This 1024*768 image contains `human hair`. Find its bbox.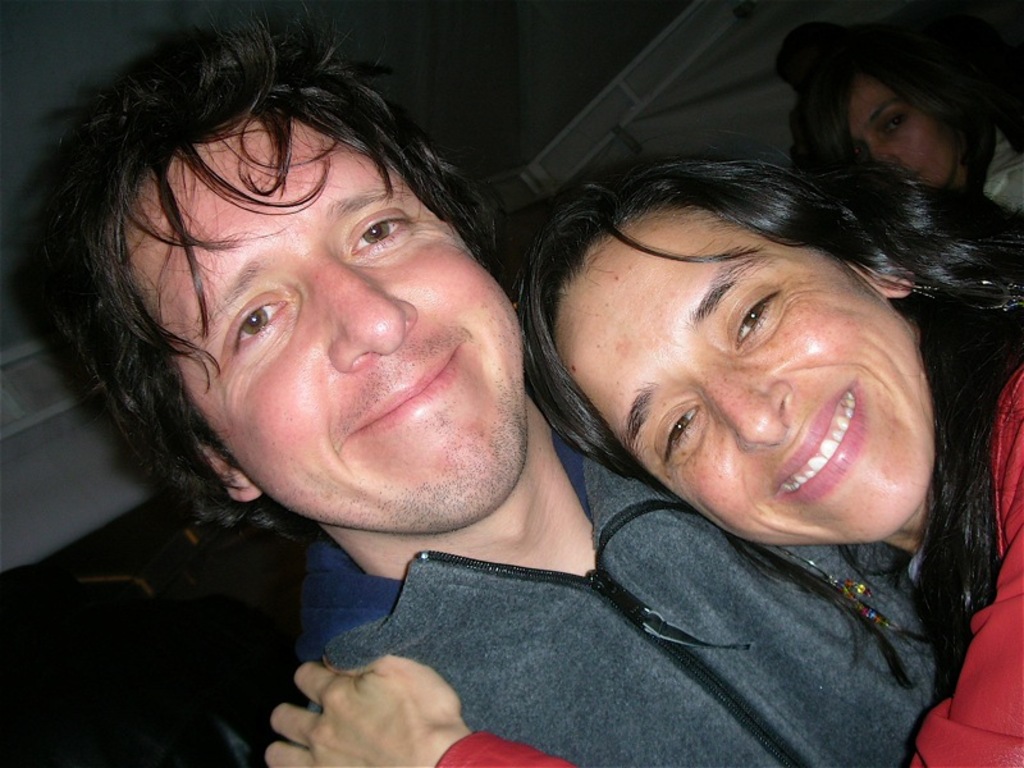
<bbox>35, 35, 558, 513</bbox>.
